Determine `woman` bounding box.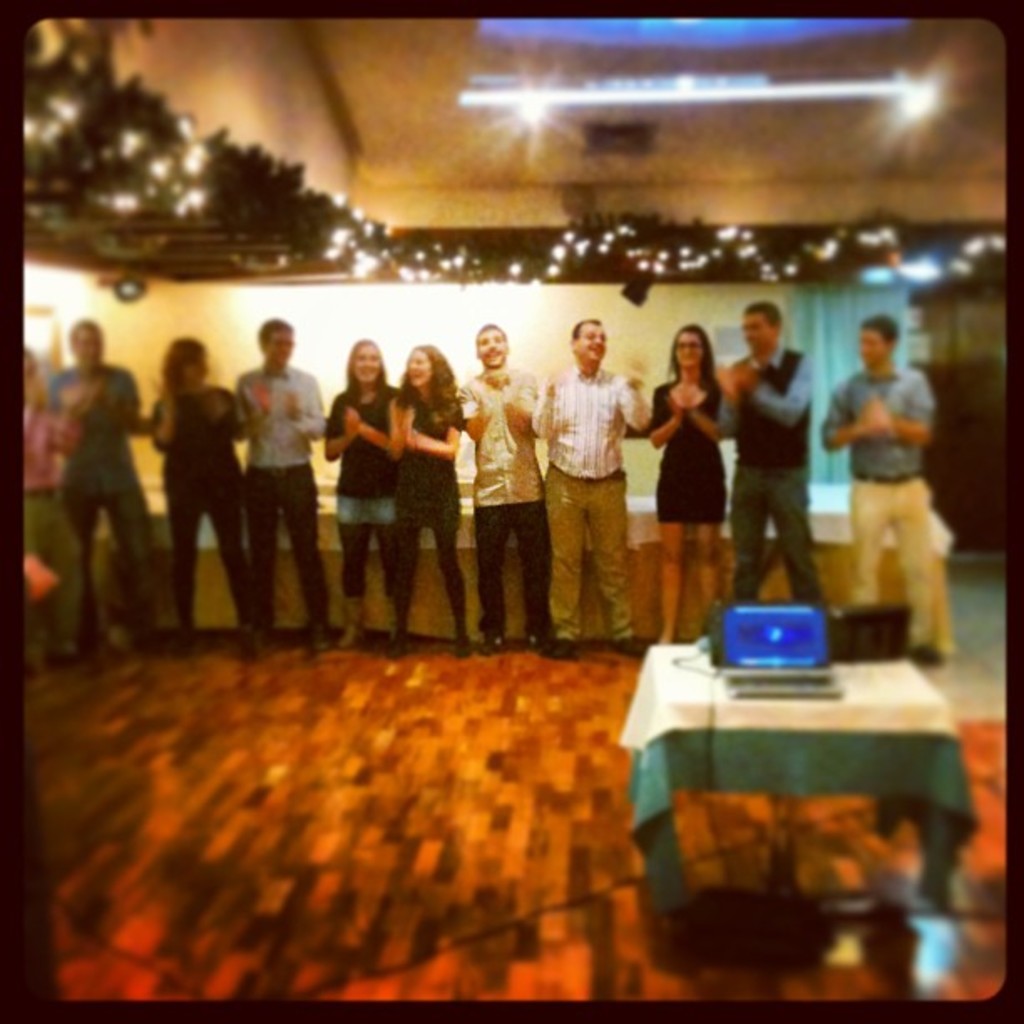
Determined: region(383, 343, 465, 664).
